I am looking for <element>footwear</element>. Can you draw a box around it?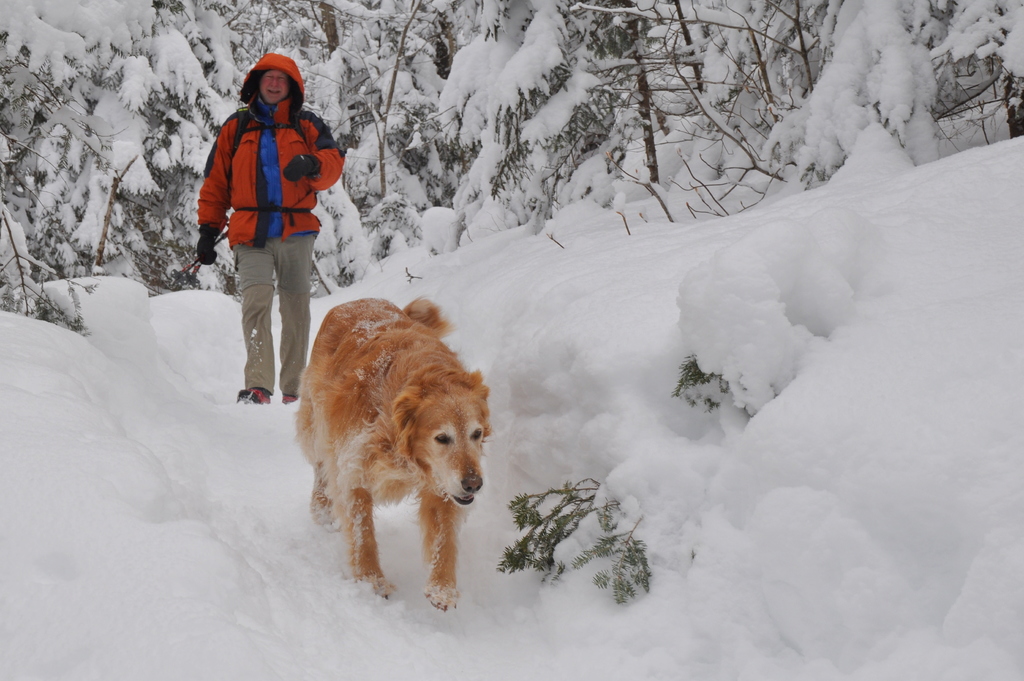
Sure, the bounding box is {"left": 279, "top": 394, "right": 300, "bottom": 405}.
